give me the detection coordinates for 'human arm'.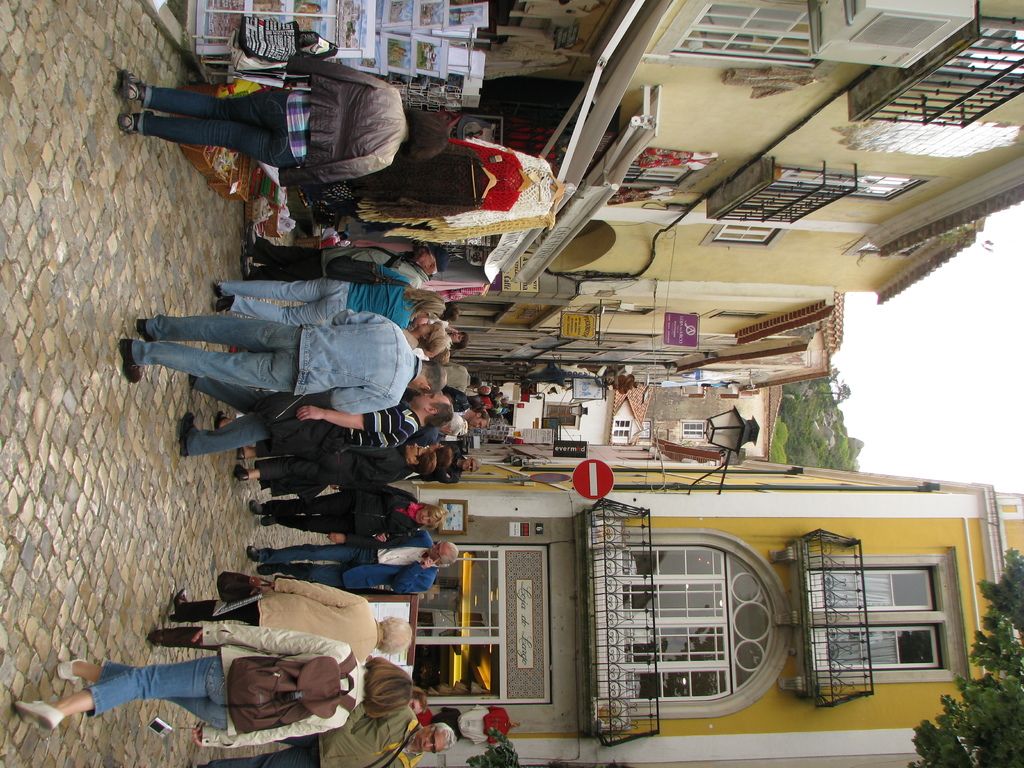
391 559 439 596.
